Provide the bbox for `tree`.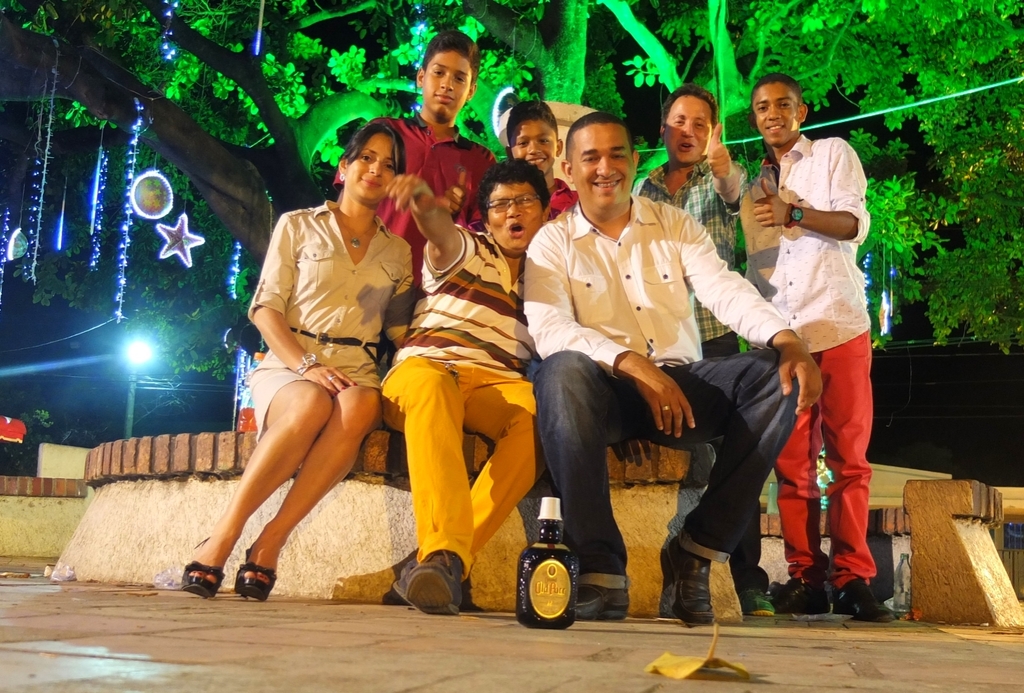
[0, 0, 1023, 381].
